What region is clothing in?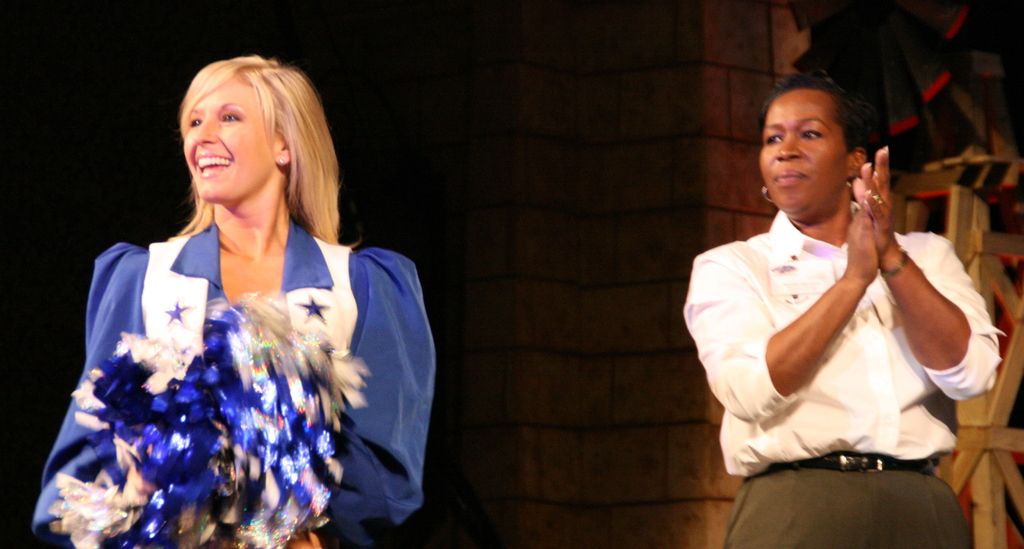
region(31, 220, 437, 548).
